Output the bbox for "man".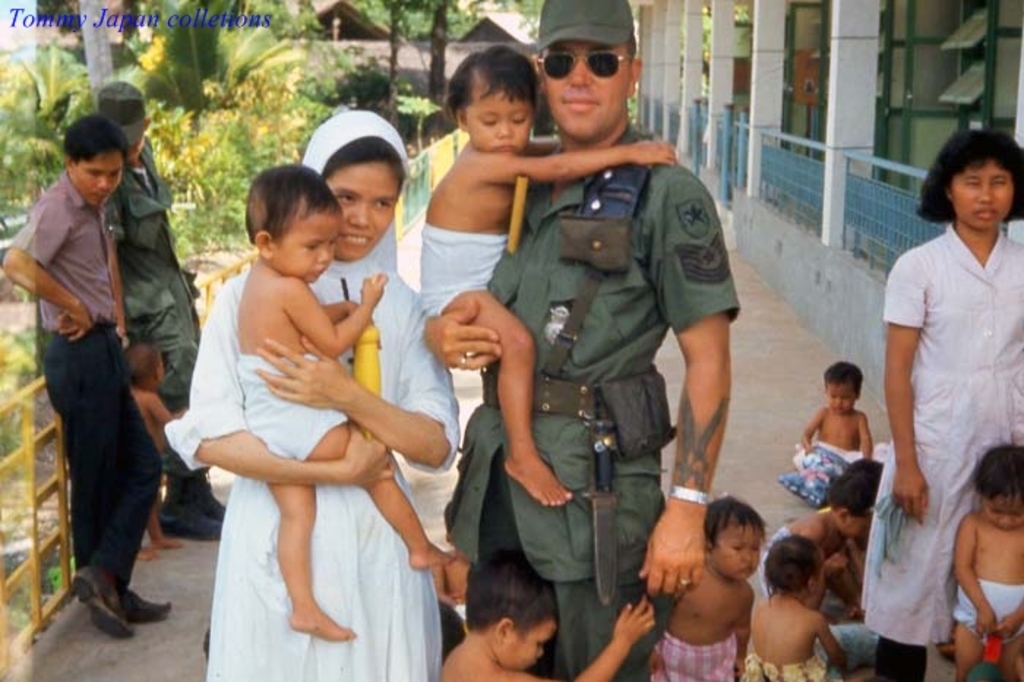
99,75,225,534.
